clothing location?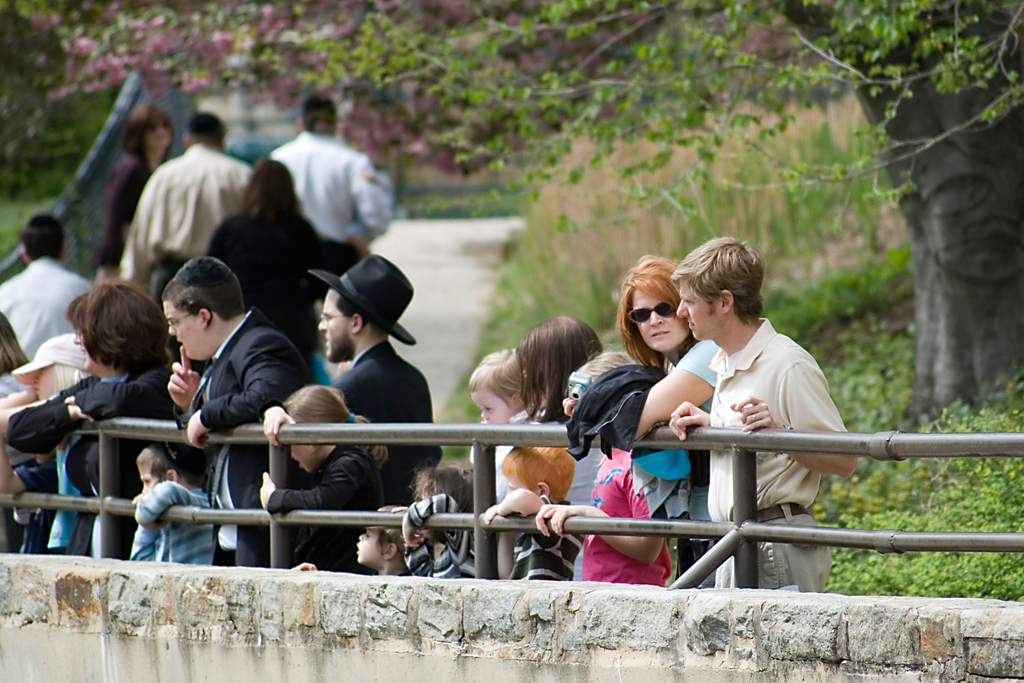
Rect(404, 484, 479, 586)
